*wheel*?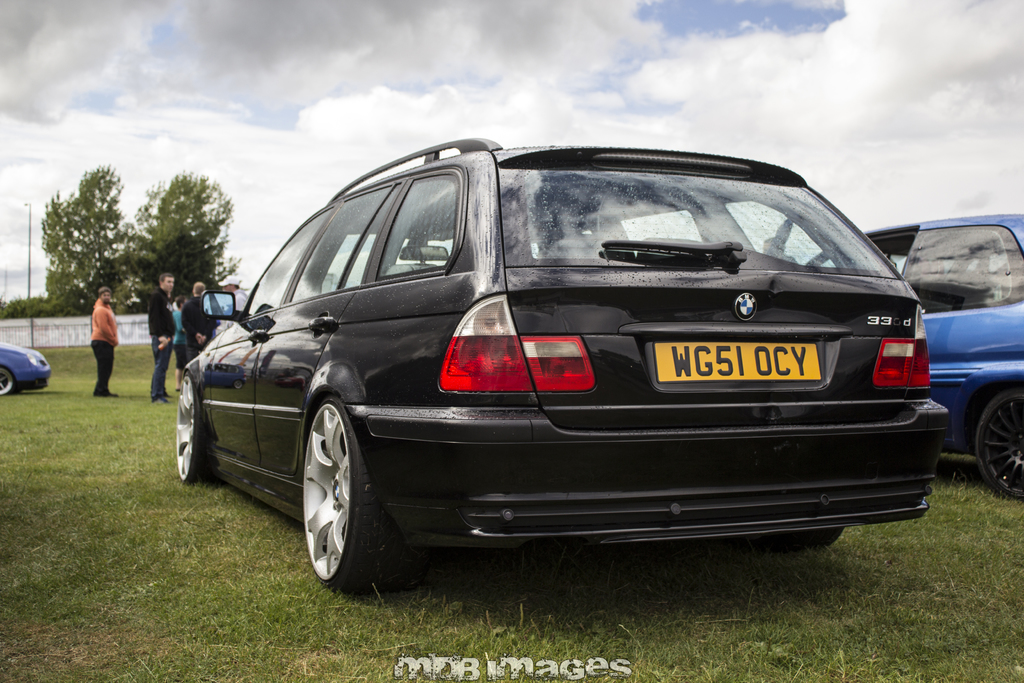
locate(0, 366, 16, 395)
